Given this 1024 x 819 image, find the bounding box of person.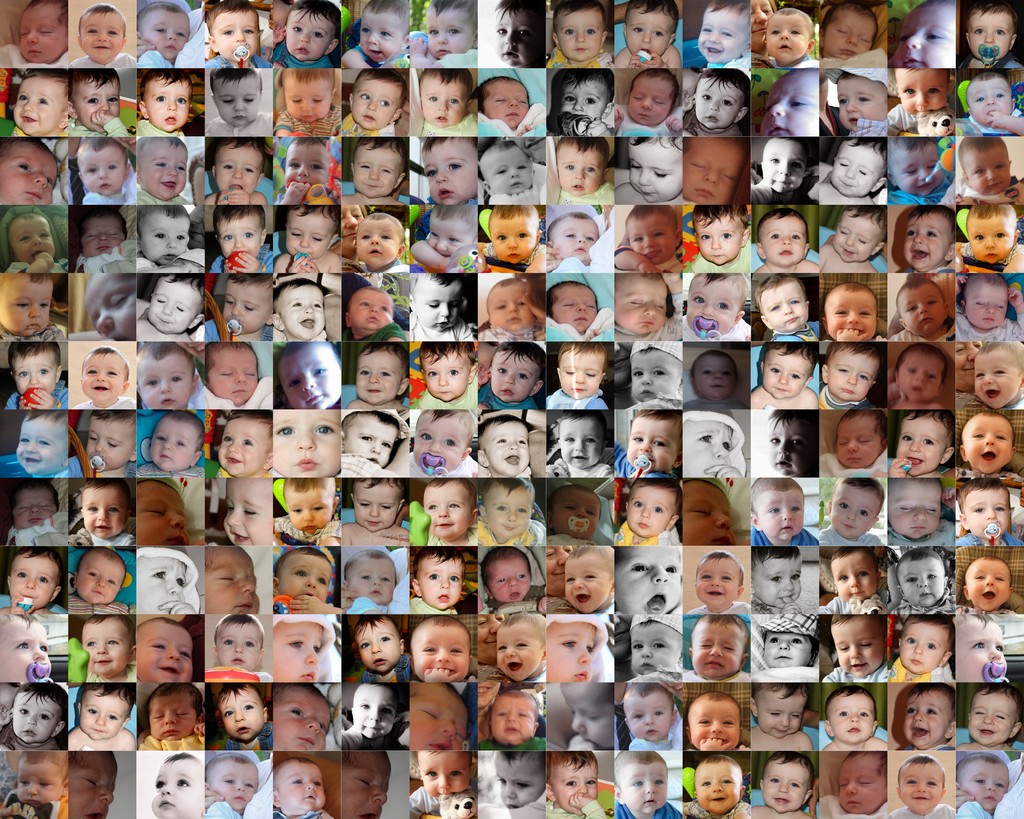
pyautogui.locateOnScreen(748, 478, 819, 545).
